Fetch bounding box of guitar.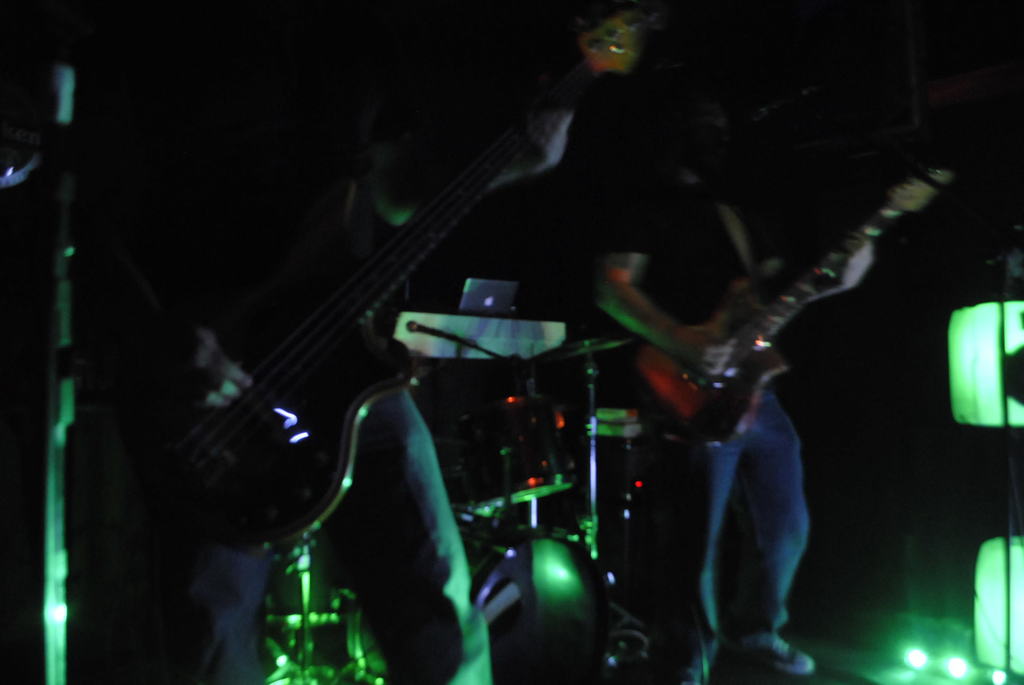
Bbox: (left=107, top=3, right=671, bottom=584).
